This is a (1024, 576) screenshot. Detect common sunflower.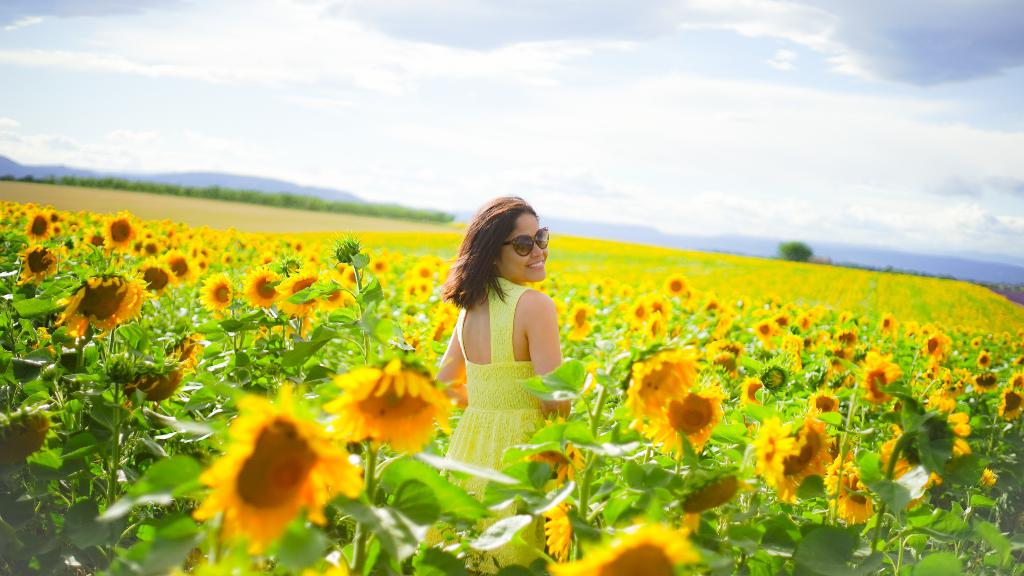
98,215,145,256.
